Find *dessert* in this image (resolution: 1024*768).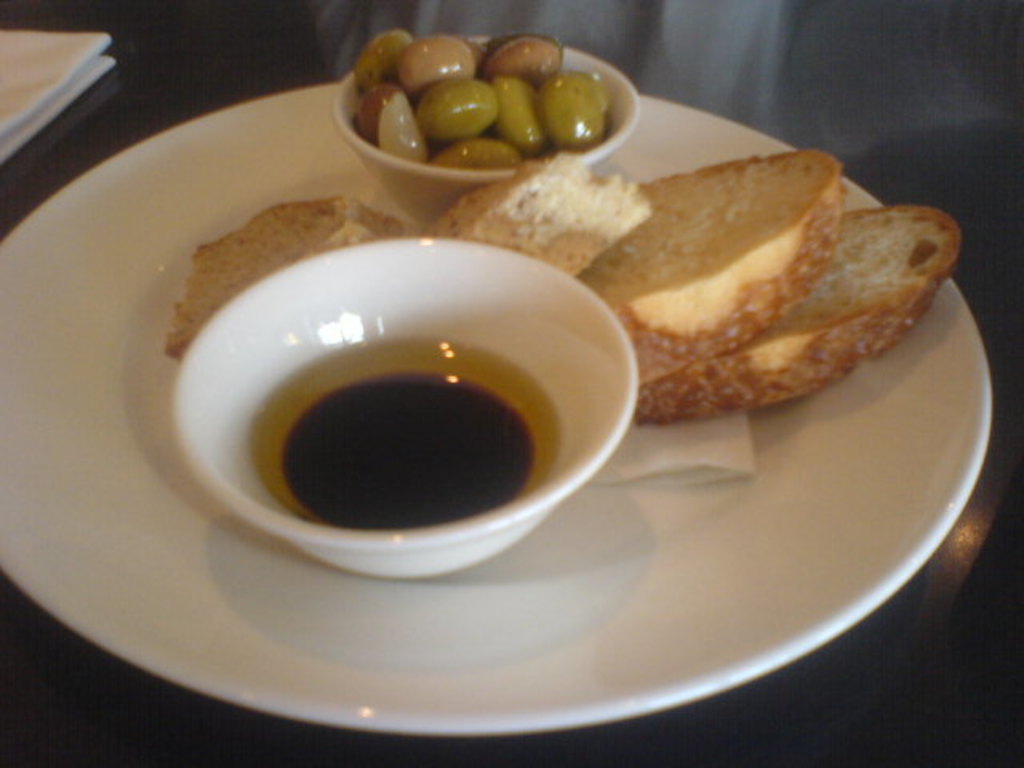
(429, 150, 645, 278).
